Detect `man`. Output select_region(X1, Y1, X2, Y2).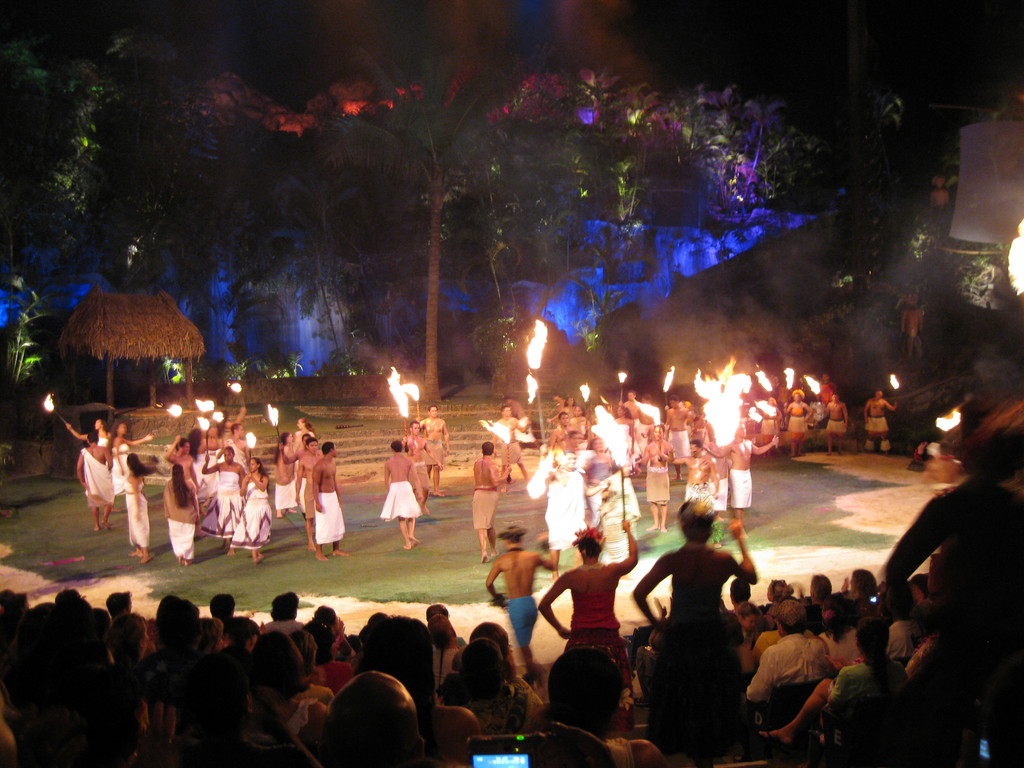
select_region(821, 393, 849, 459).
